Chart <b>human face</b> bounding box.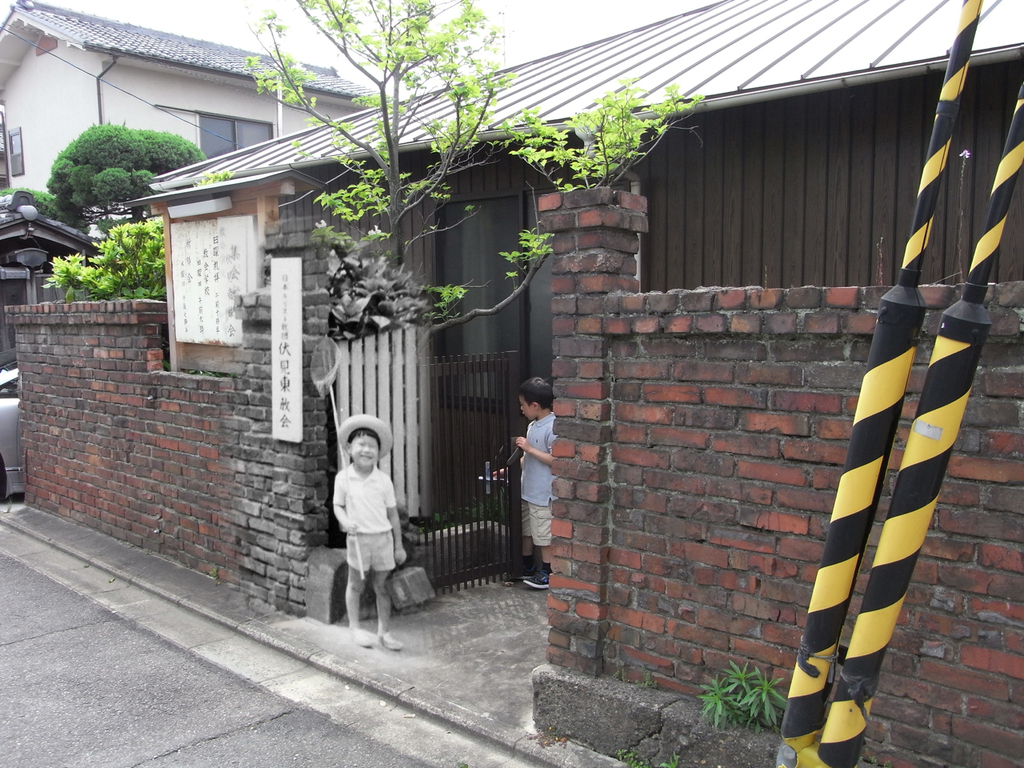
Charted: {"left": 352, "top": 434, "right": 377, "bottom": 467}.
